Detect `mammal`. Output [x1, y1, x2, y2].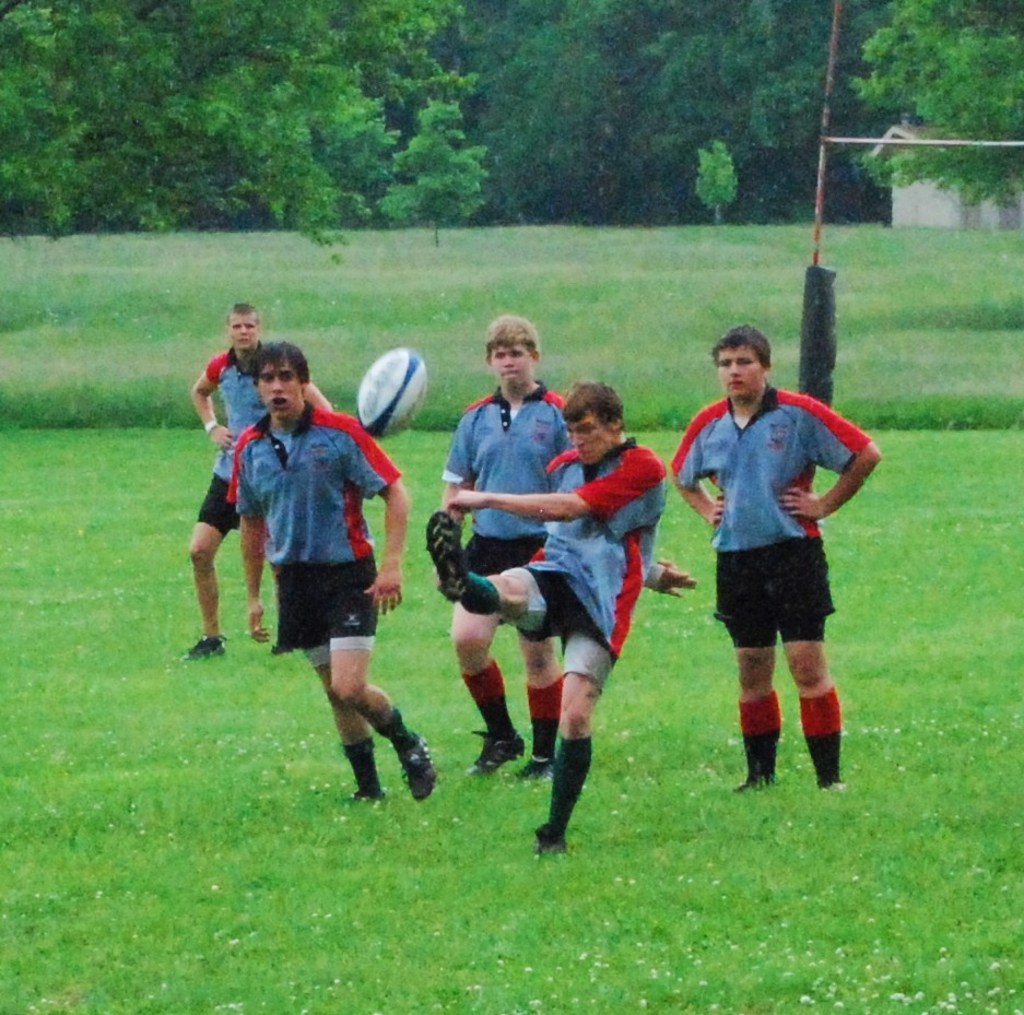
[425, 375, 671, 851].
